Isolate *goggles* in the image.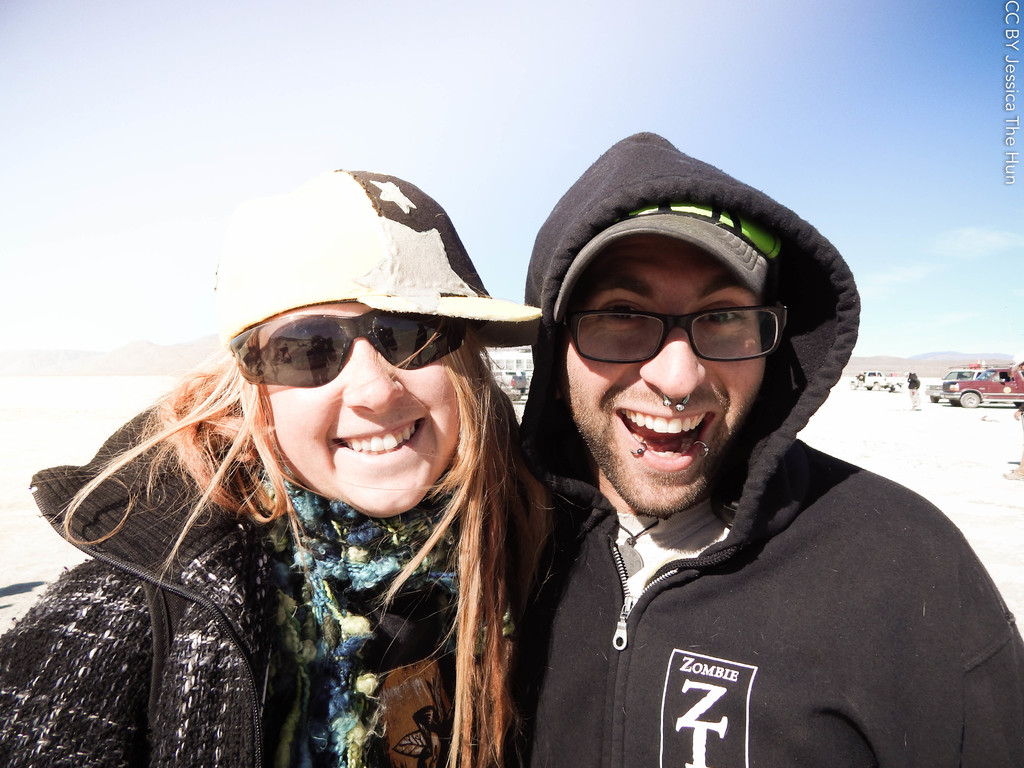
Isolated region: 222/303/461/397.
